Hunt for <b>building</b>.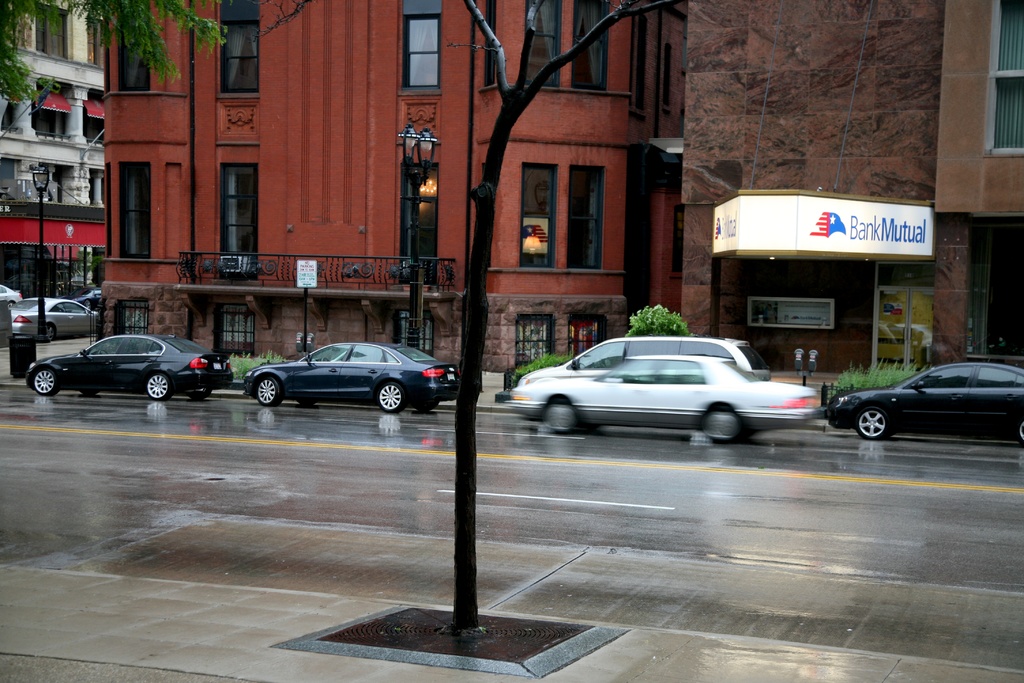
Hunted down at [90,0,683,392].
